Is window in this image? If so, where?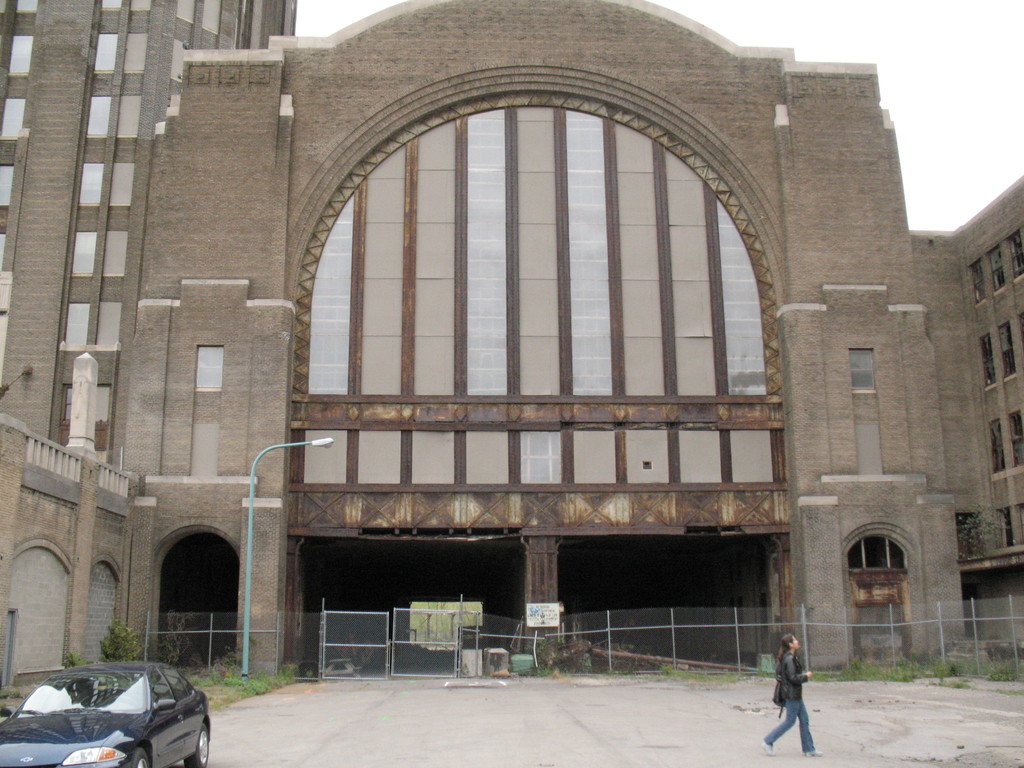
Yes, at box(61, 383, 74, 426).
